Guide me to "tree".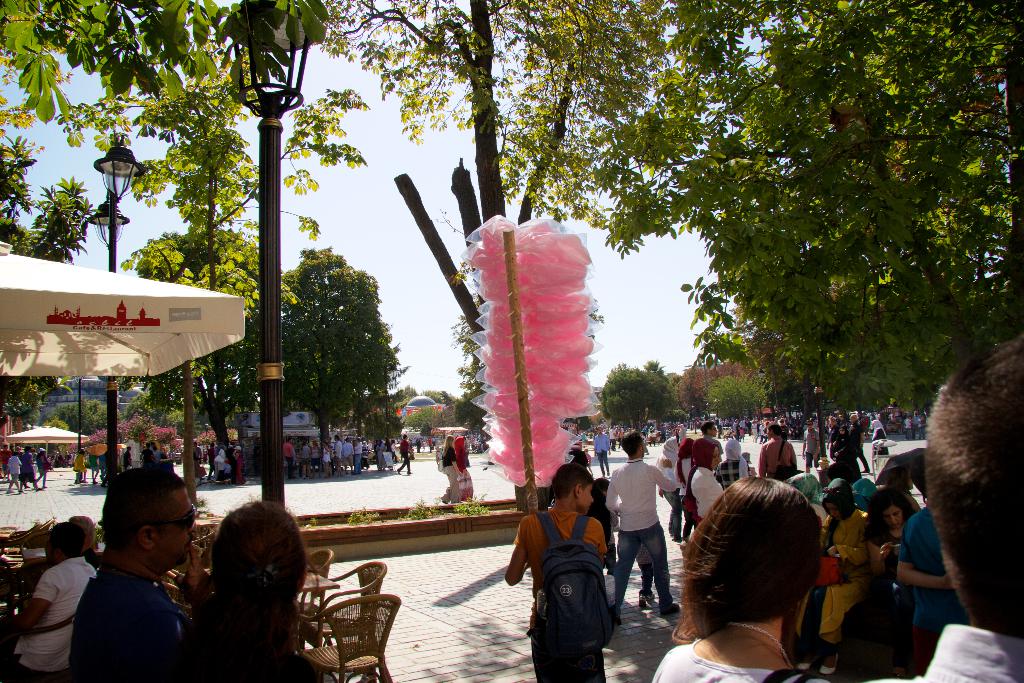
Guidance: 0,0,378,465.
